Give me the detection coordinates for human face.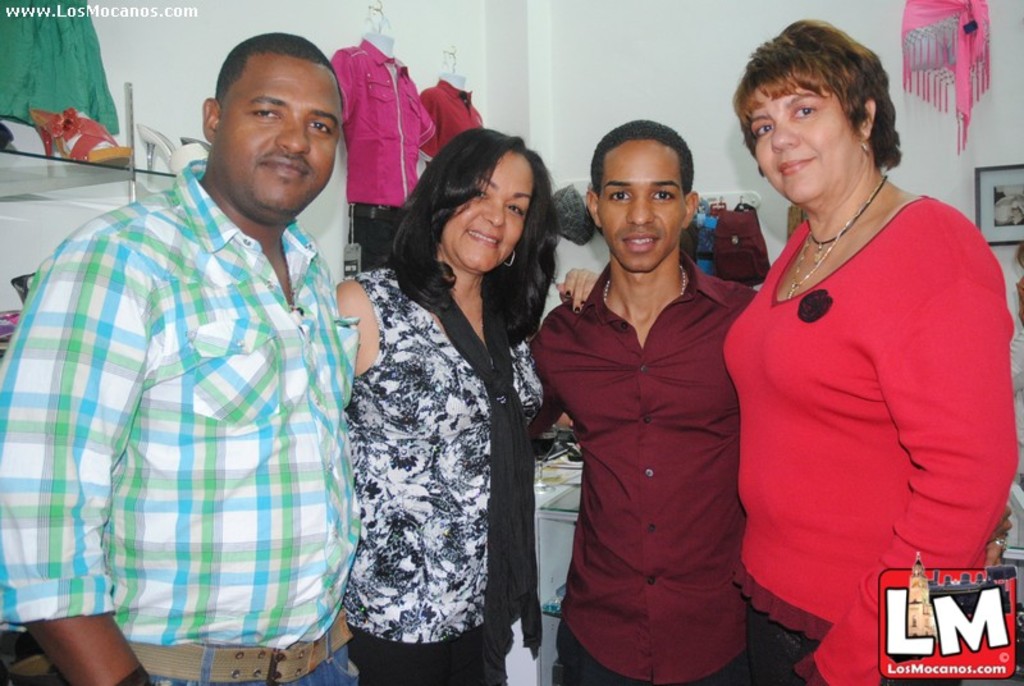
box=[436, 146, 536, 267].
